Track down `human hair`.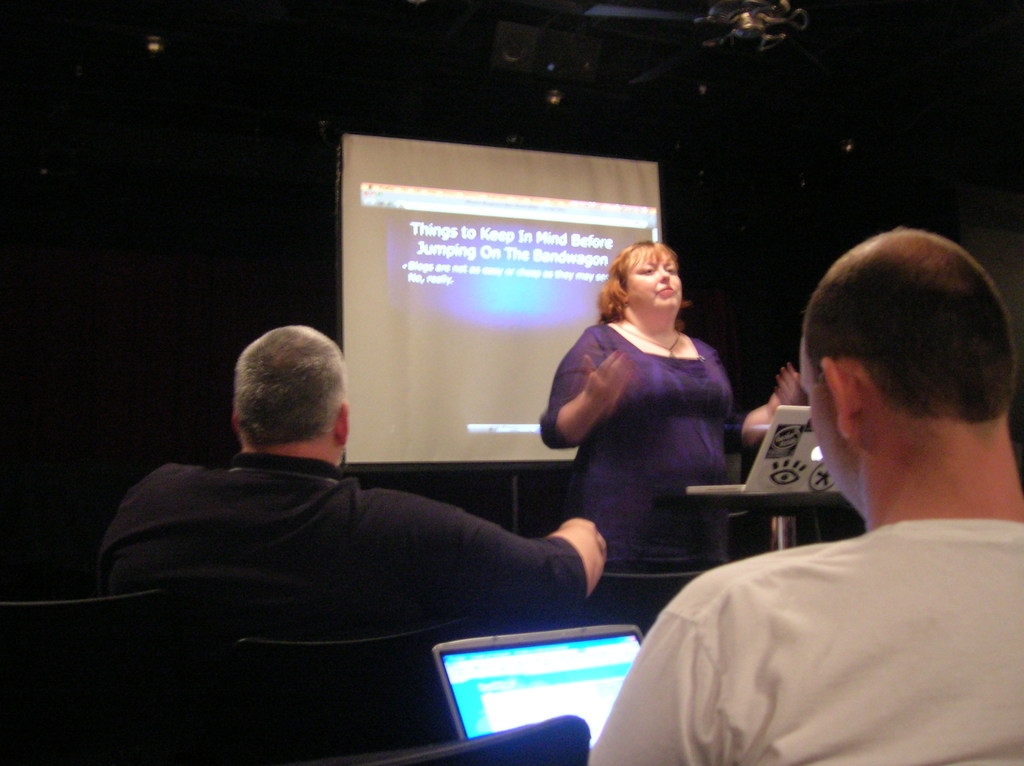
Tracked to box(601, 231, 682, 325).
